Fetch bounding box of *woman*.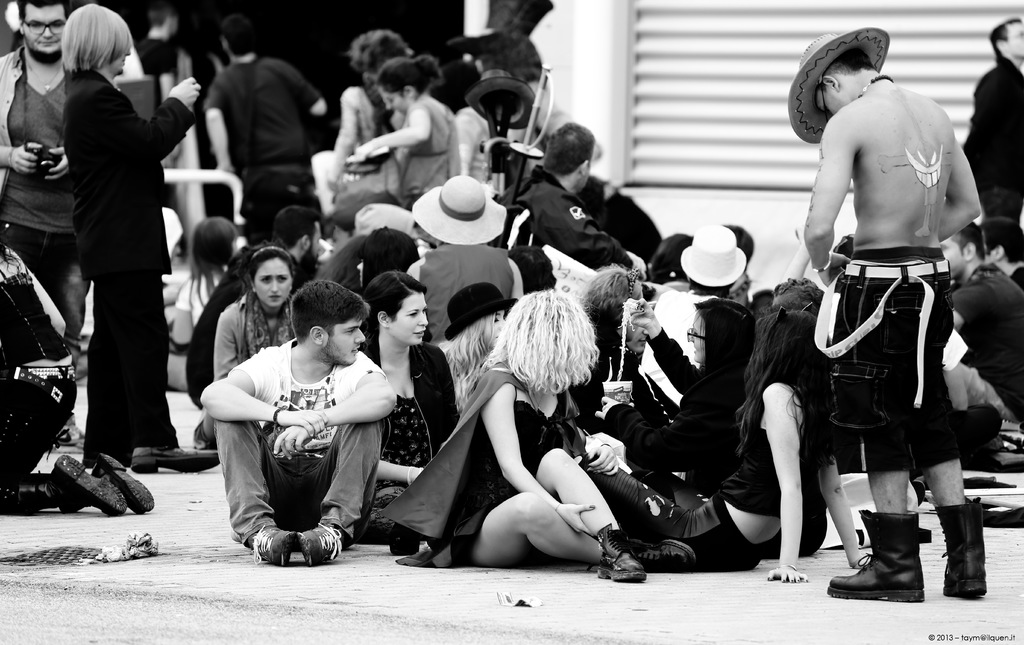
Bbox: crop(441, 279, 521, 404).
